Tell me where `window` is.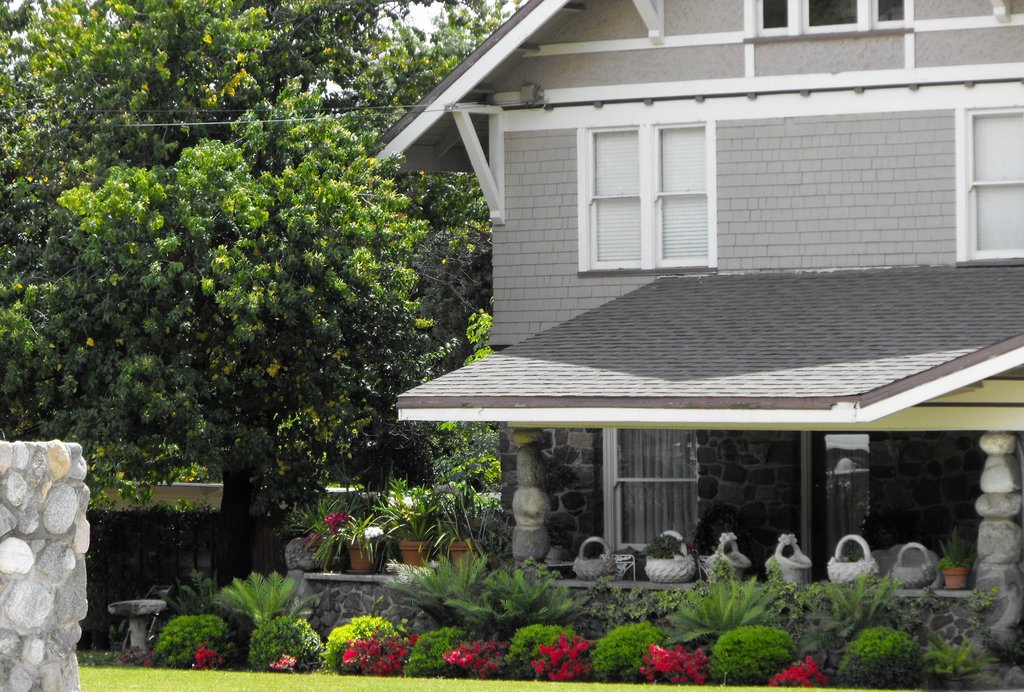
`window` is at [755, 0, 913, 33].
